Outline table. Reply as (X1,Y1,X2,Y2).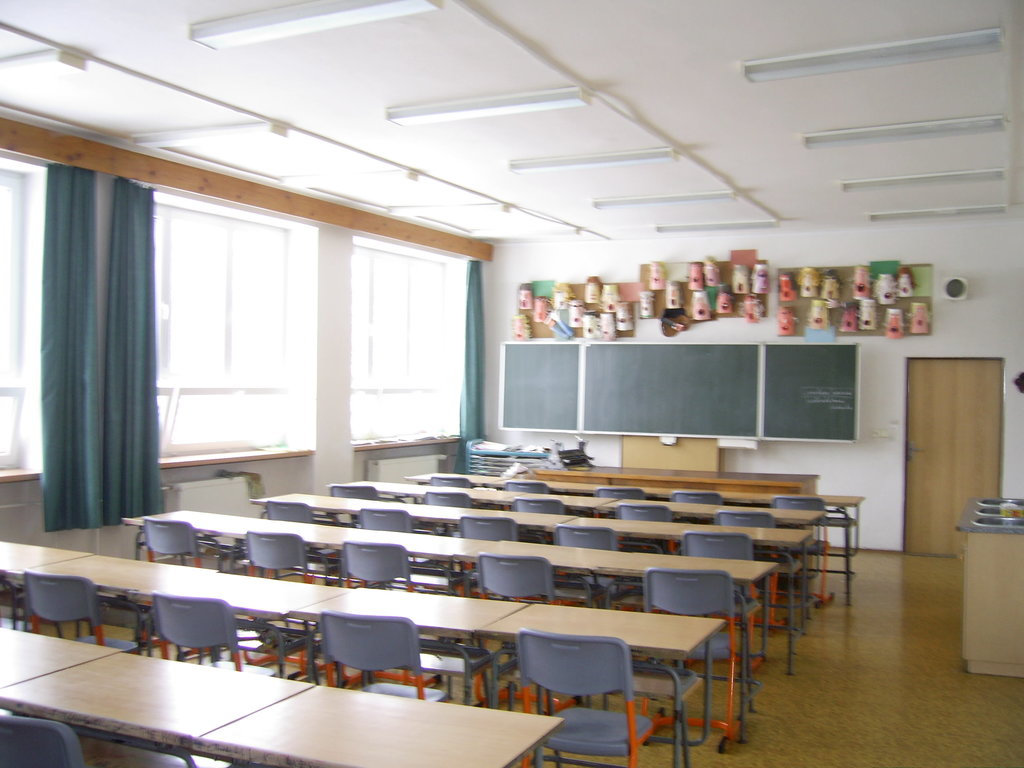
(1,547,726,749).
